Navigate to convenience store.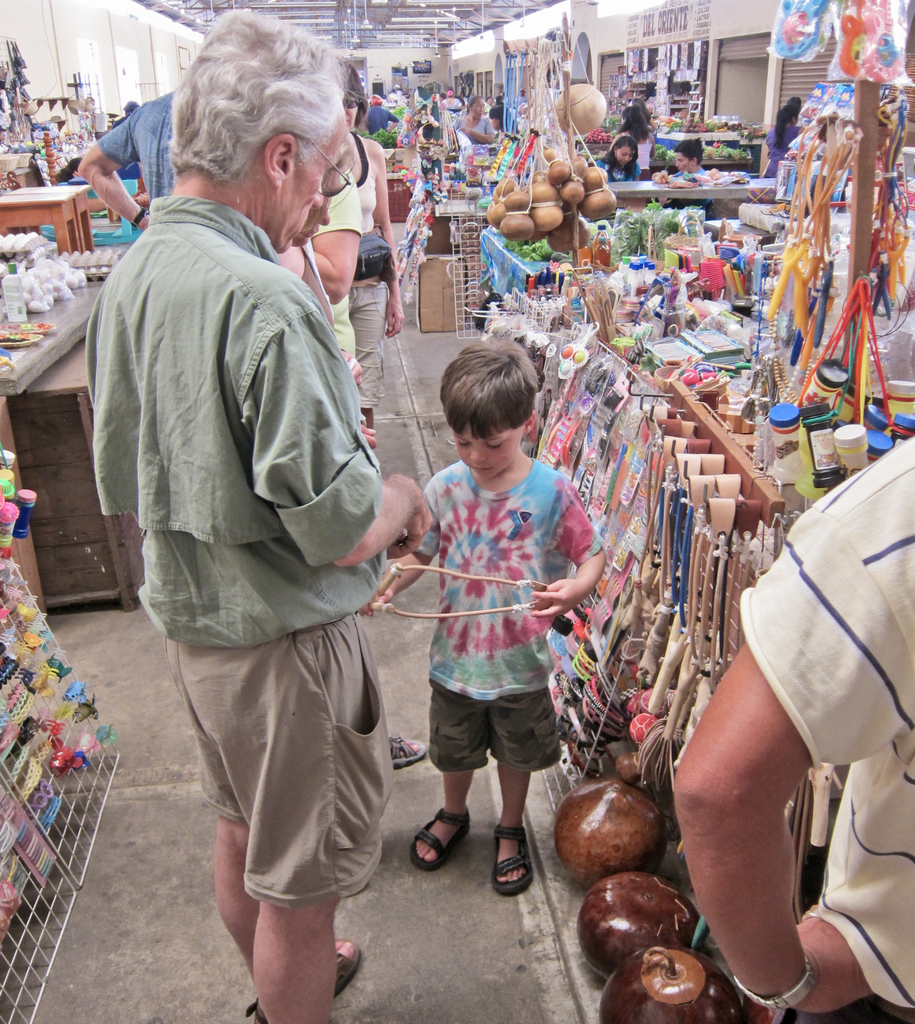
Navigation target: 0:0:914:986.
